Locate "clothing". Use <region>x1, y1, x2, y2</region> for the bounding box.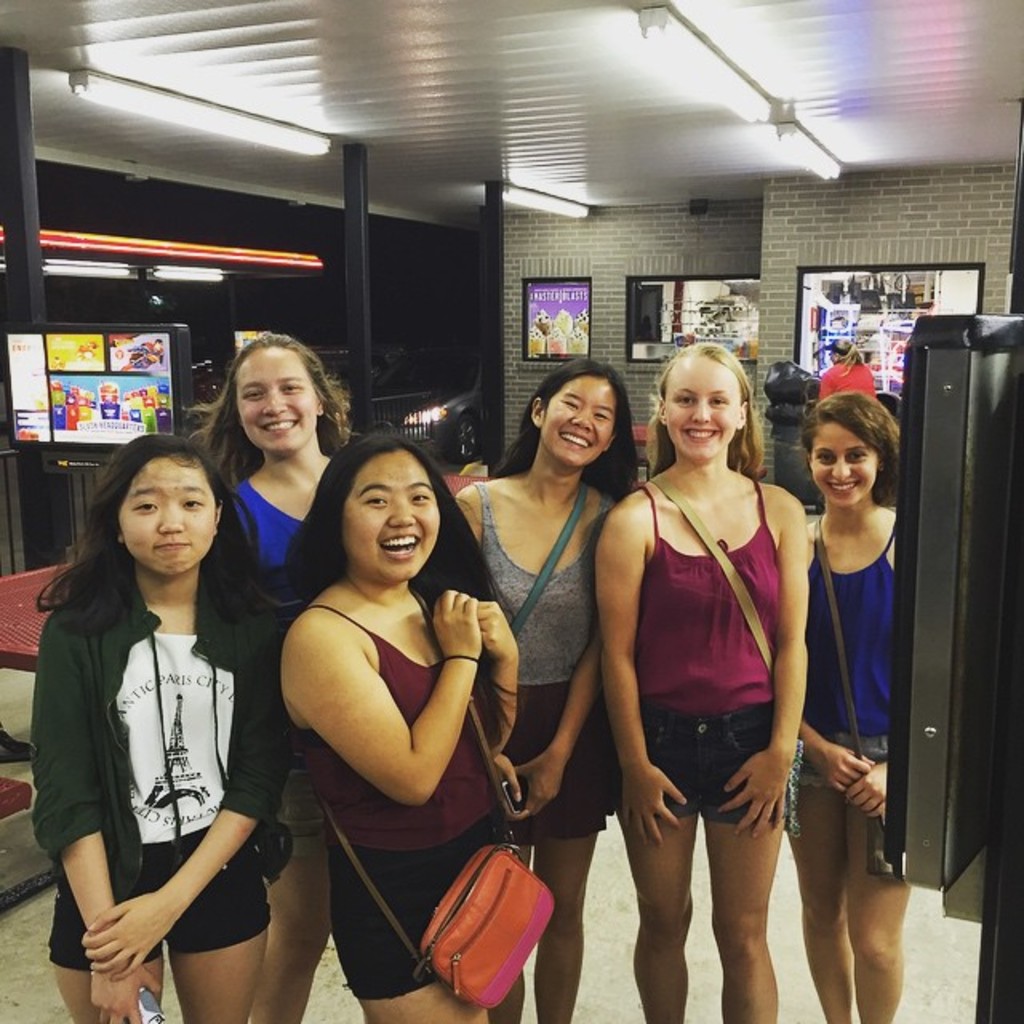
<region>813, 355, 878, 405</region>.
